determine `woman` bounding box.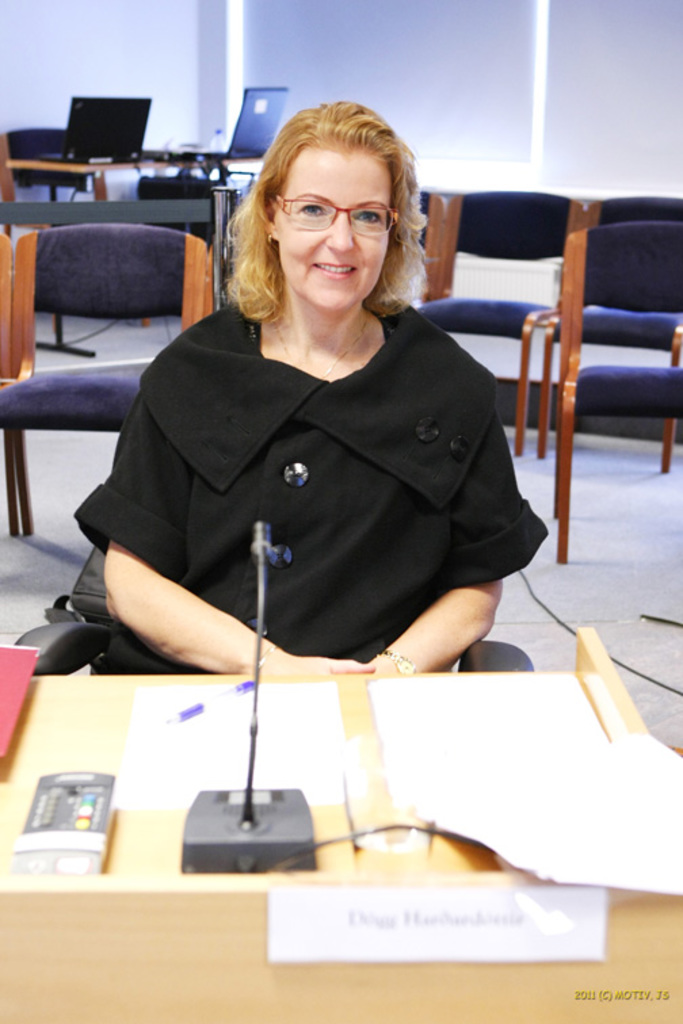
Determined: <region>57, 118, 533, 740</region>.
